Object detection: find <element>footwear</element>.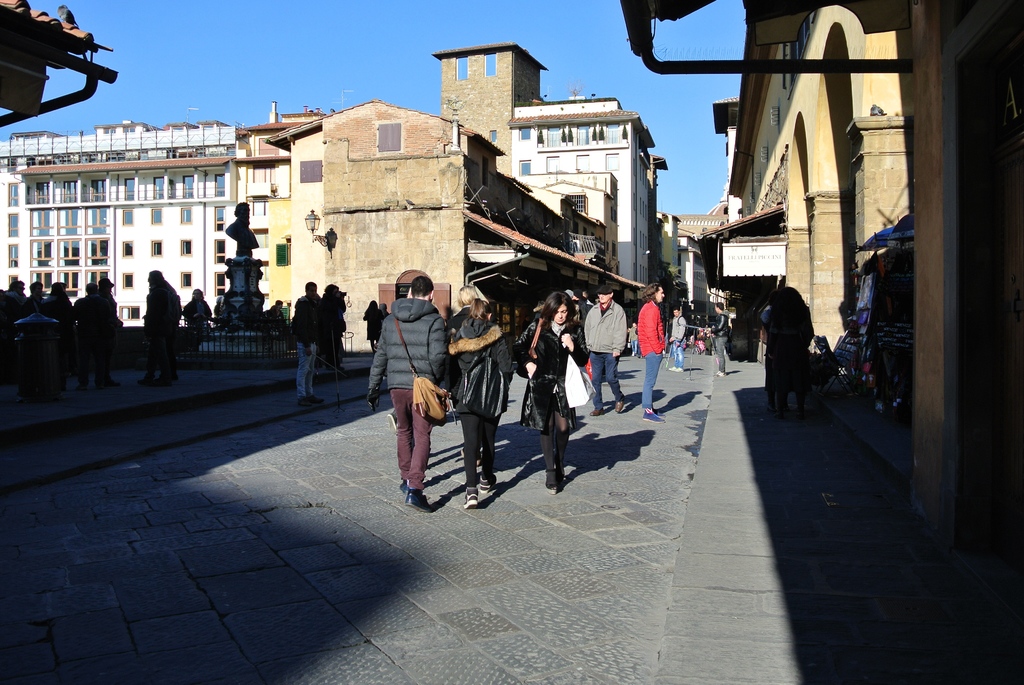
box(545, 486, 557, 494).
